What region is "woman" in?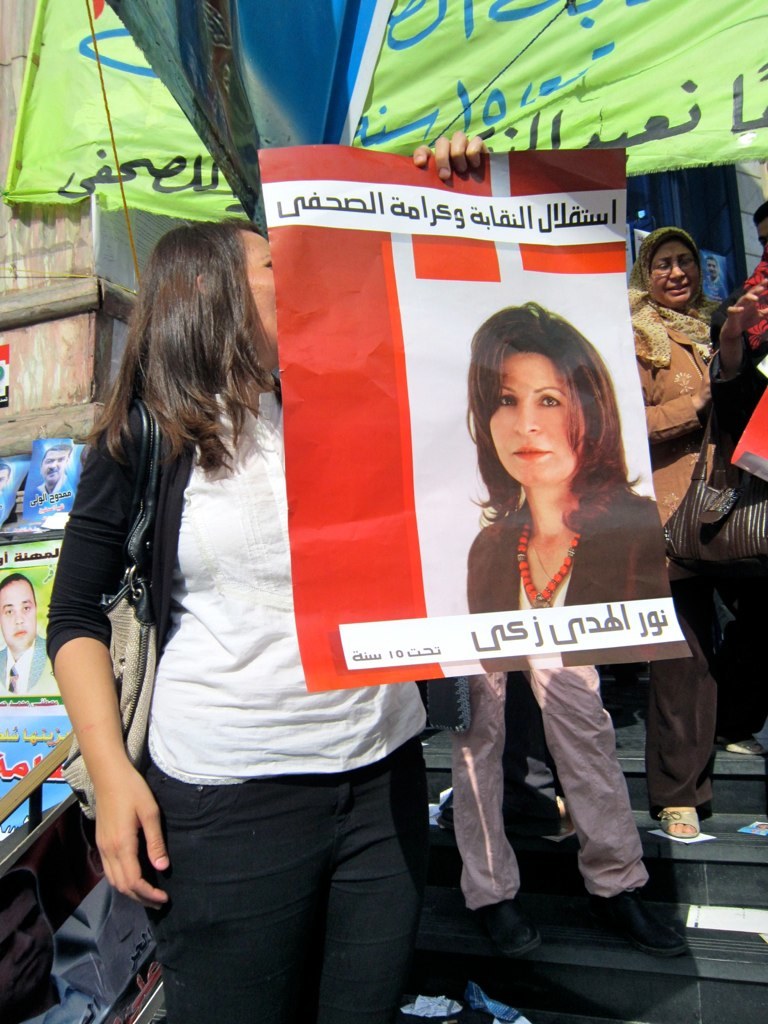
crop(36, 193, 419, 1023).
